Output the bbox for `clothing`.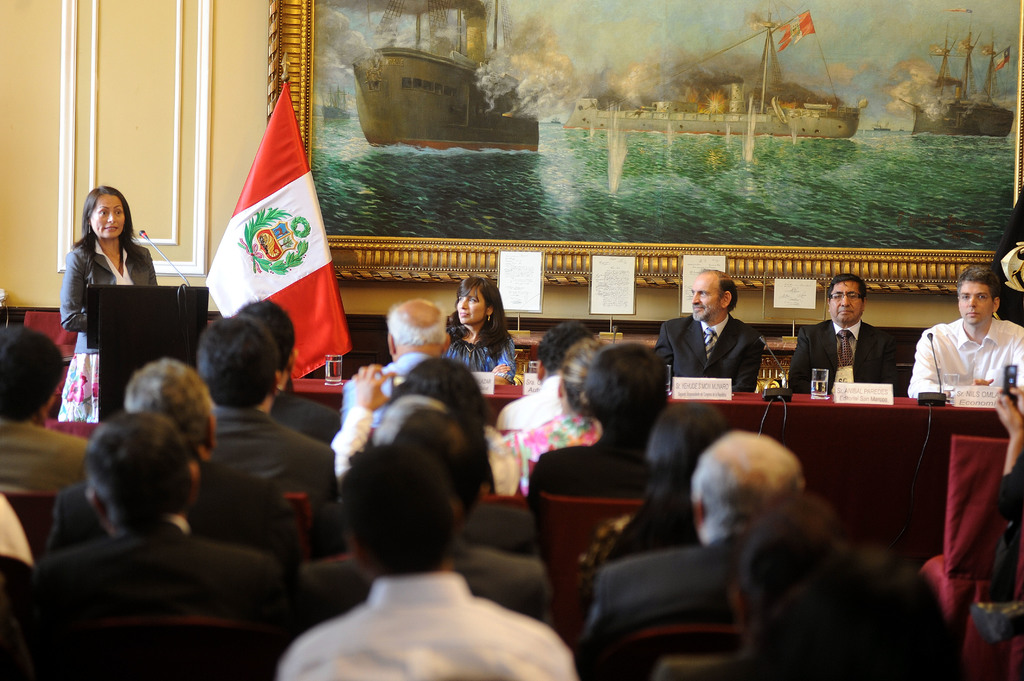
[x1=512, y1=410, x2=603, y2=497].
